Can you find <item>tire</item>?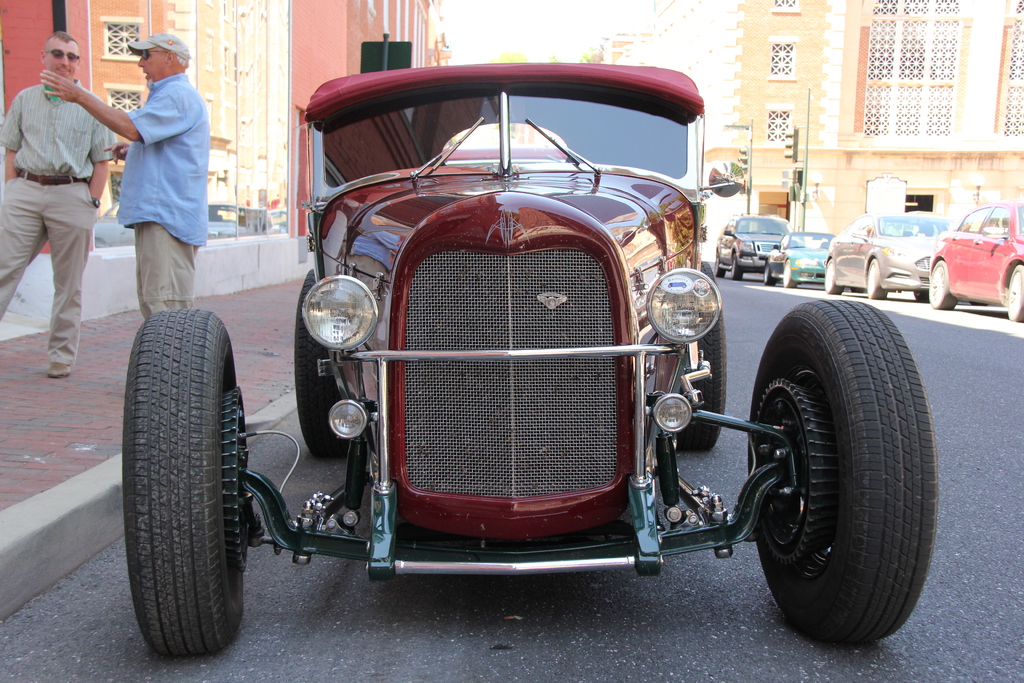
Yes, bounding box: 748:300:936:642.
